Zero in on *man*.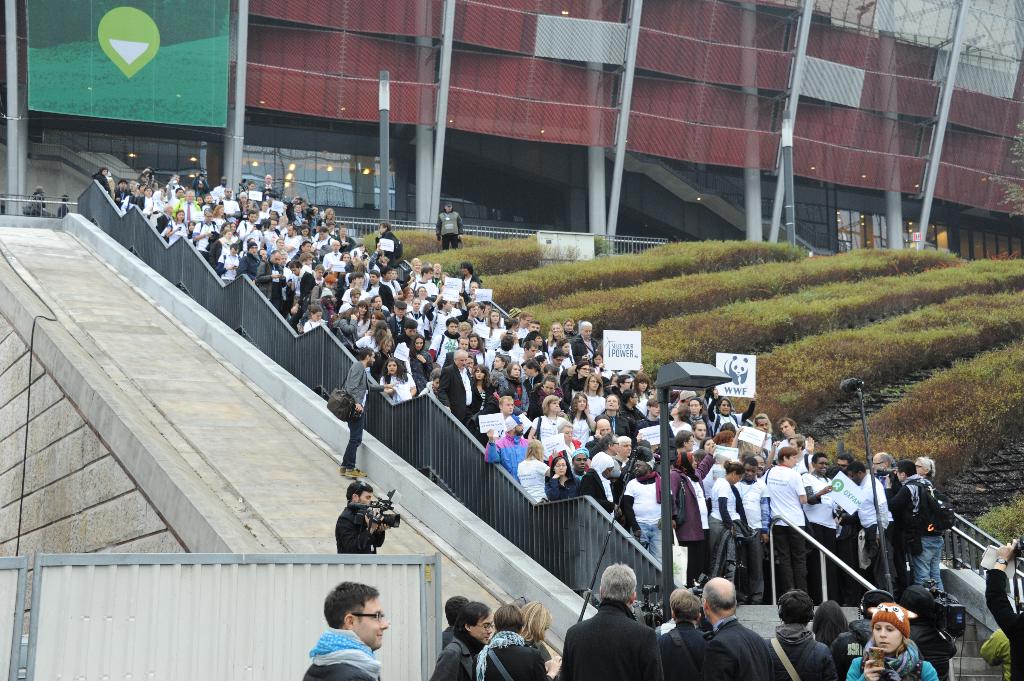
Zeroed in: x1=561 y1=563 x2=664 y2=680.
